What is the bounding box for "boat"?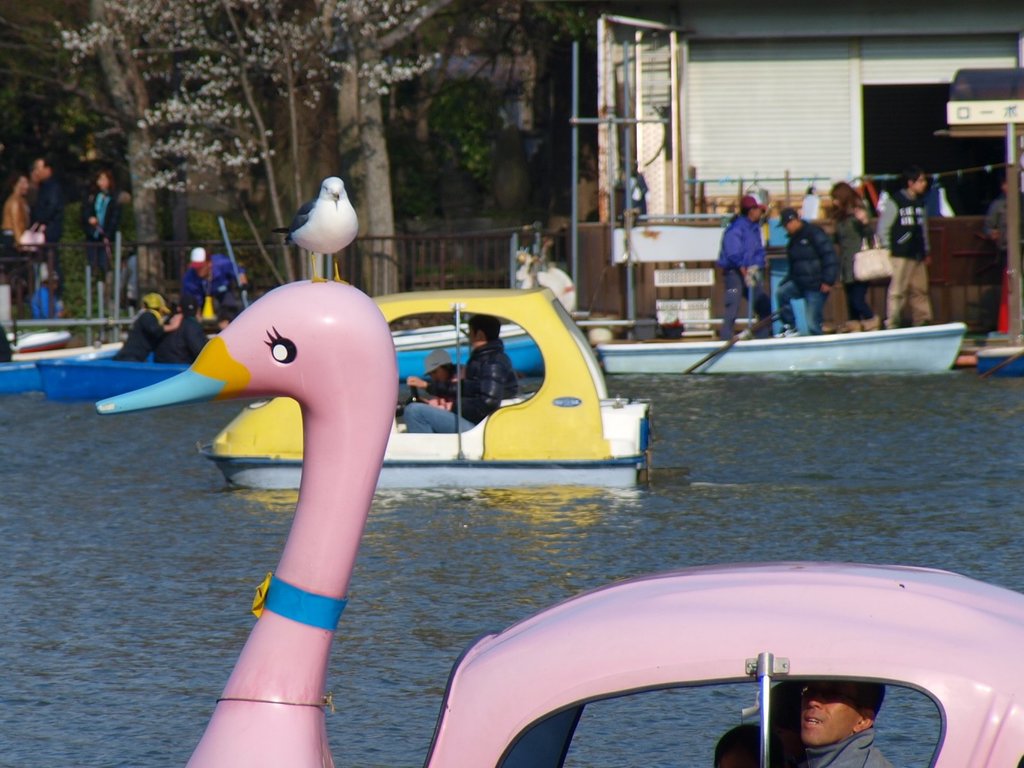
select_region(31, 350, 190, 396).
